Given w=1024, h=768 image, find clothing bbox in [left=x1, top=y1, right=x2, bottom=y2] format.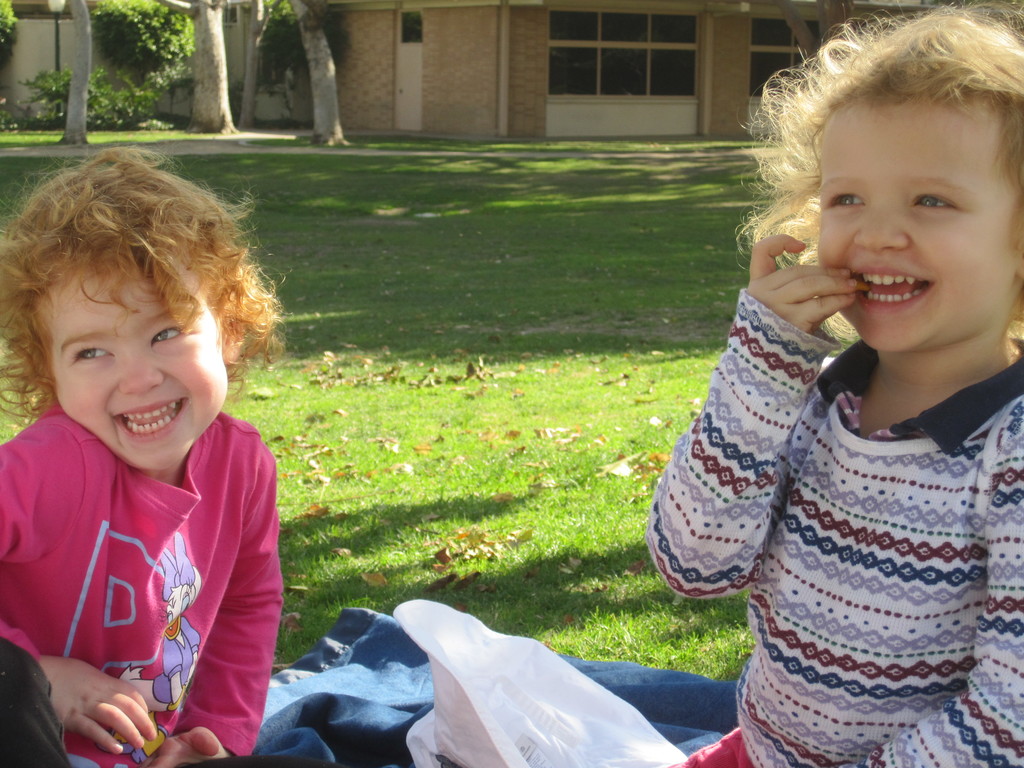
[left=0, top=410, right=278, bottom=767].
